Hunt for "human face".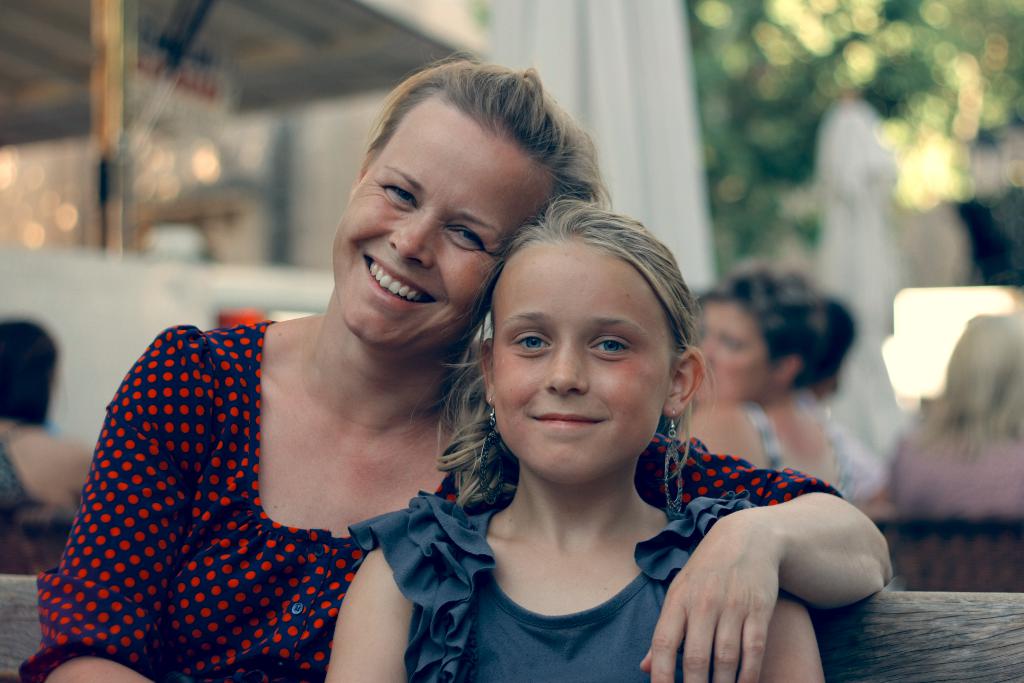
Hunted down at bbox=(332, 90, 552, 350).
